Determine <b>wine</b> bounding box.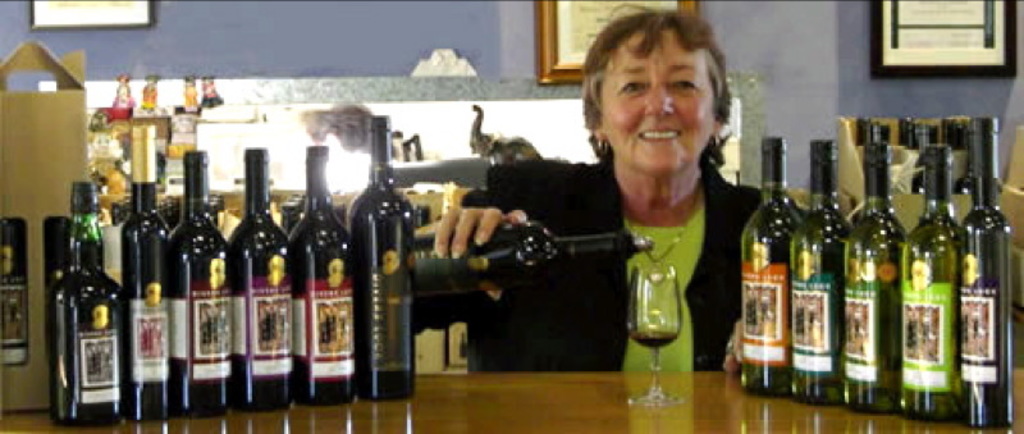
Determined: (956, 114, 1014, 430).
